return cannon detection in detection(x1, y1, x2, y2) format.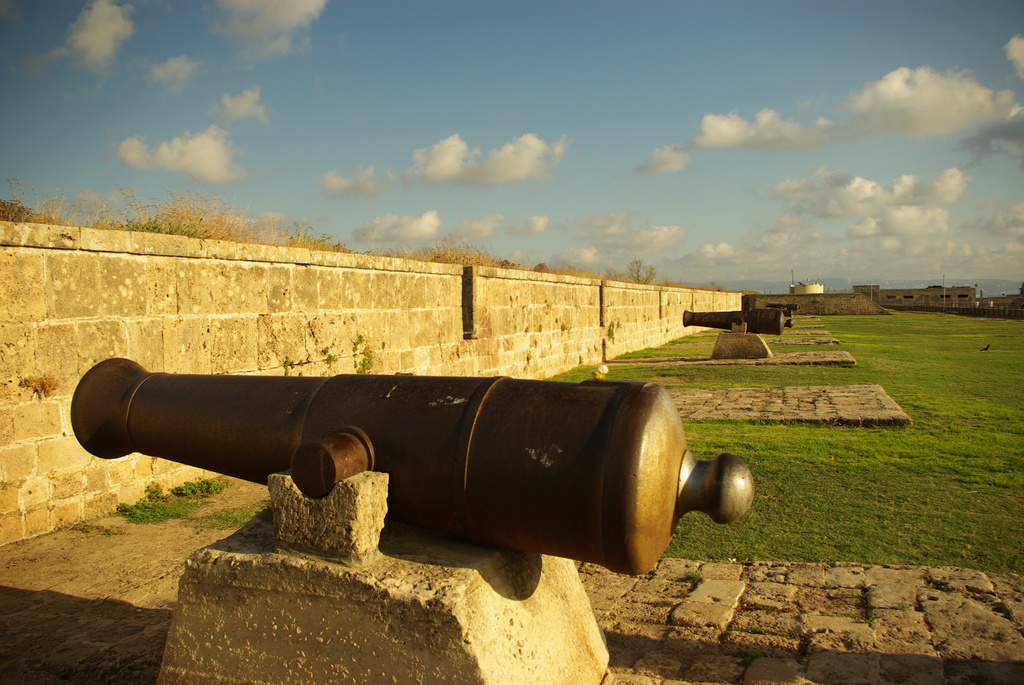
detection(762, 301, 799, 309).
